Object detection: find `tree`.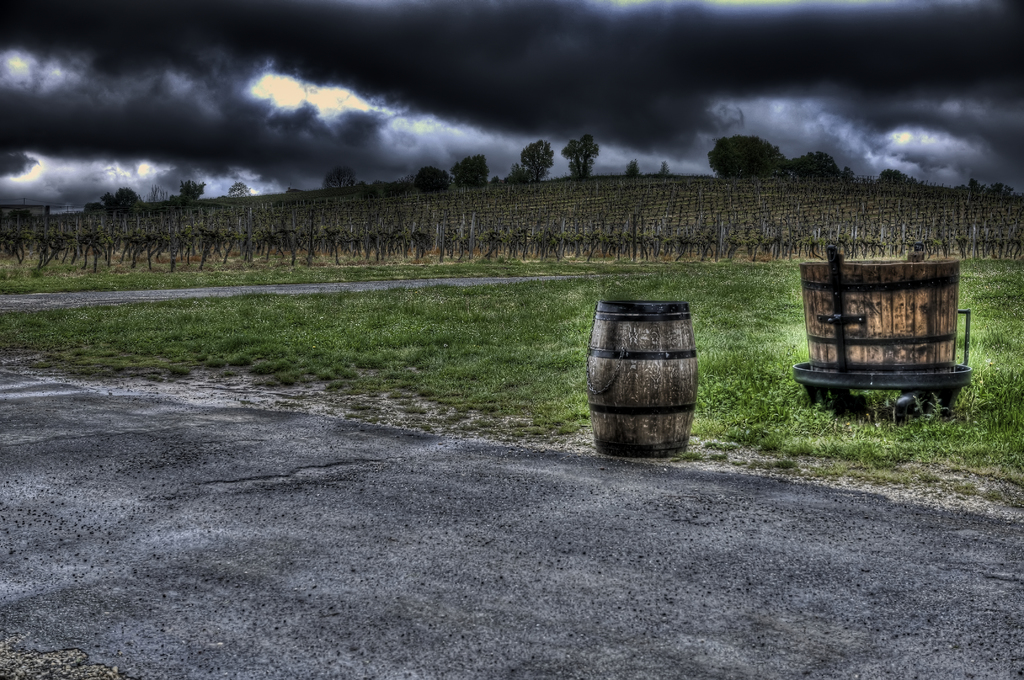
[left=774, top=144, right=850, bottom=183].
